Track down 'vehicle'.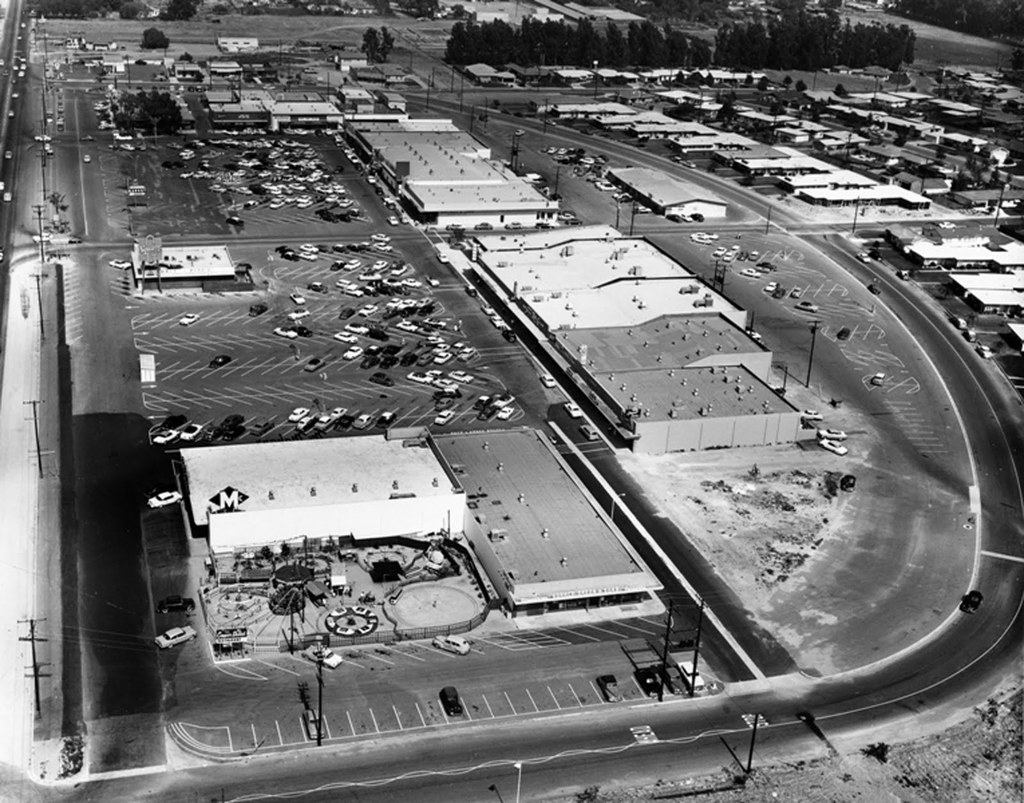
Tracked to {"left": 372, "top": 412, "right": 398, "bottom": 429}.
